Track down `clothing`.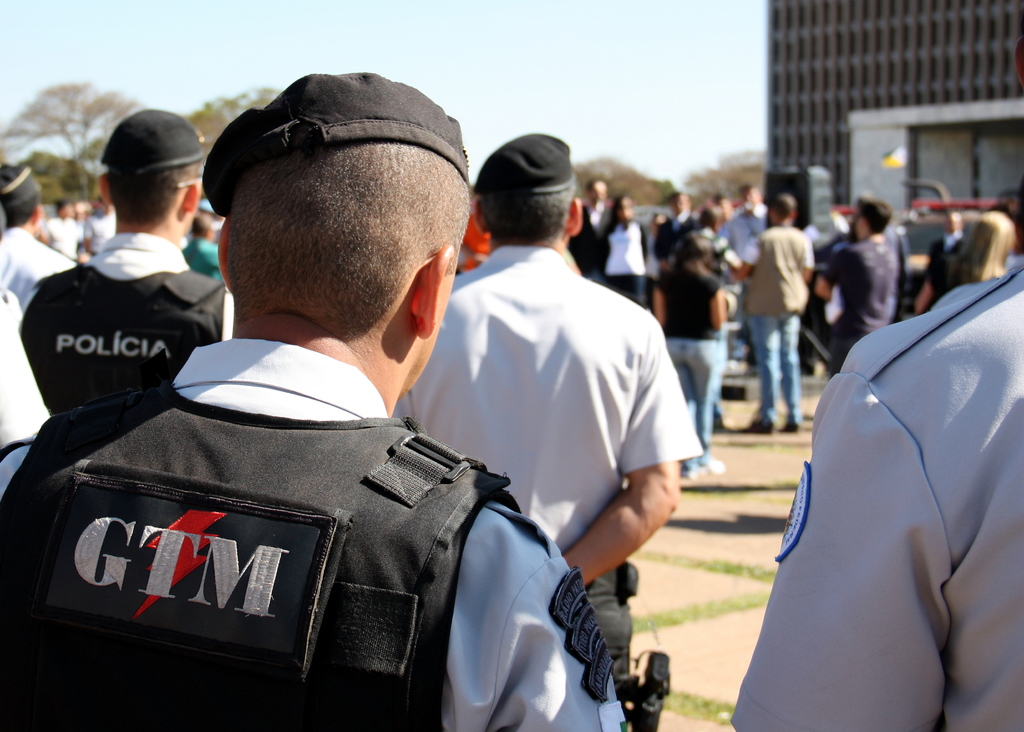
Tracked to locate(925, 232, 963, 277).
